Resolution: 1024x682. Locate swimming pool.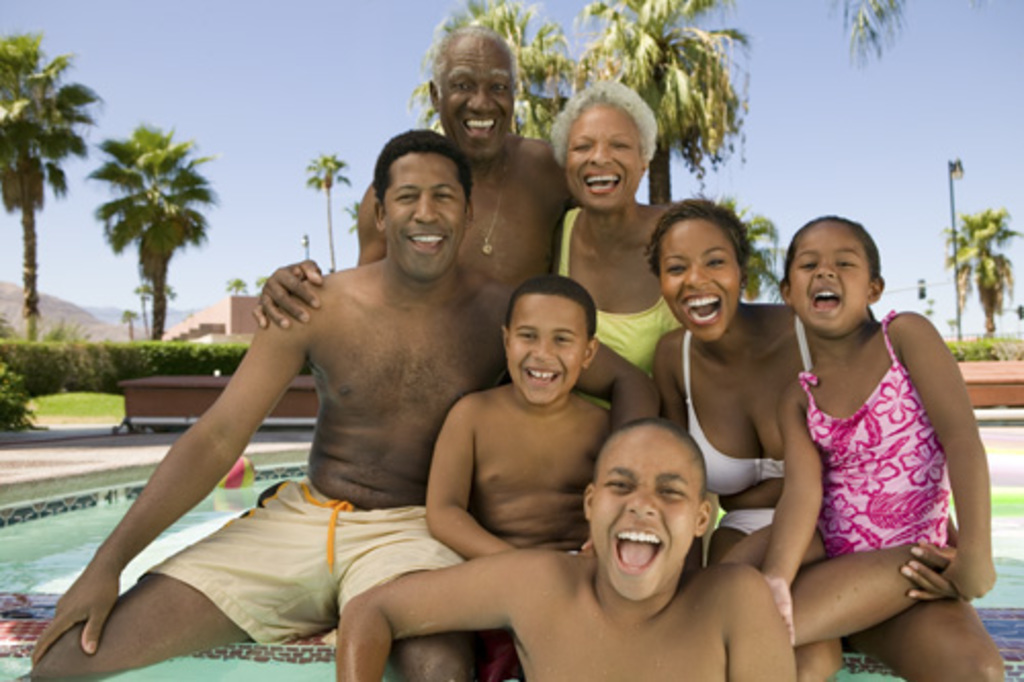
left=0, top=594, right=1022, bottom=680.
